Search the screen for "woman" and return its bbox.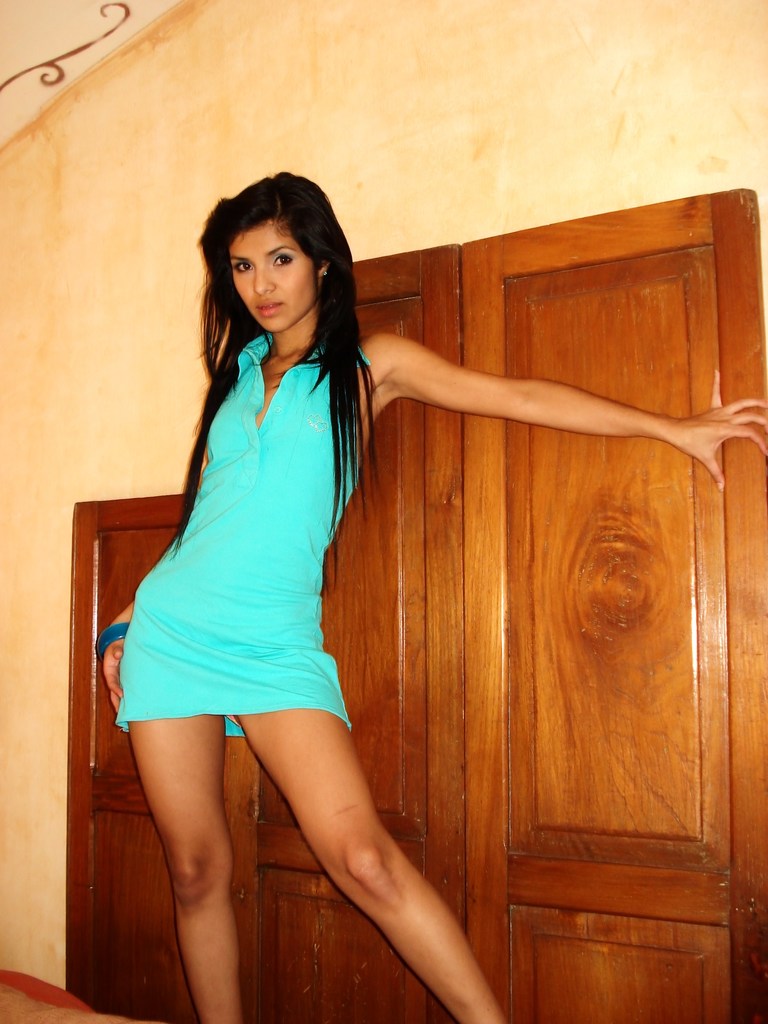
Found: left=198, top=181, right=680, bottom=996.
